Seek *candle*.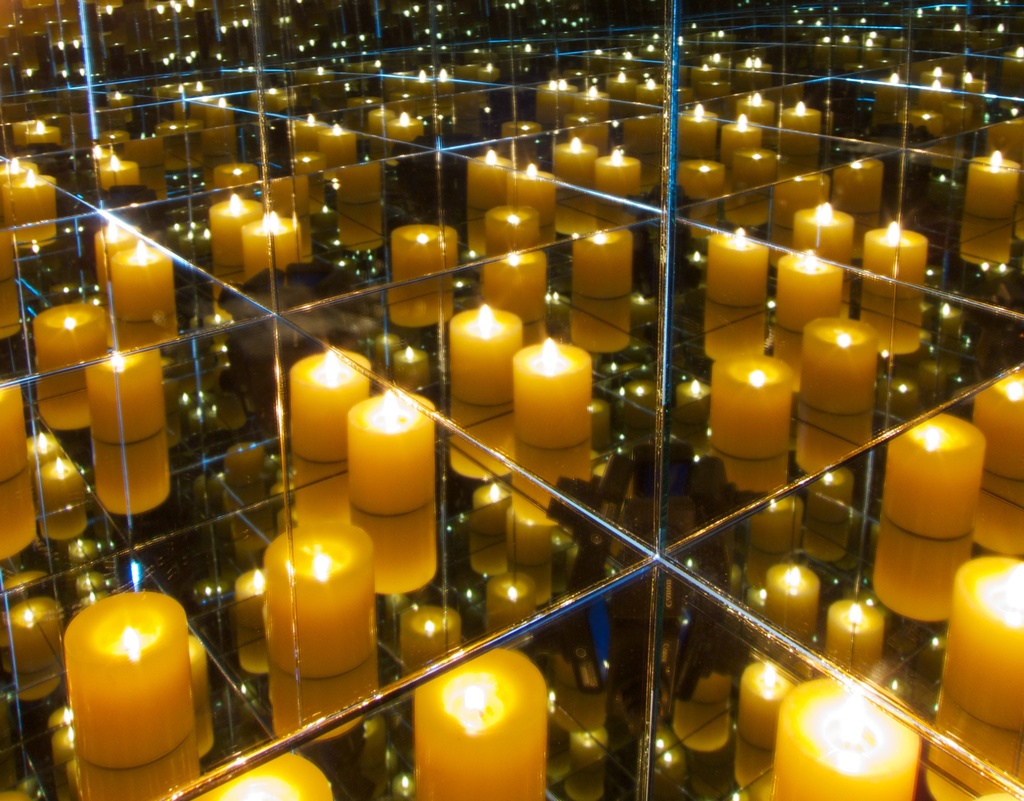
(x1=74, y1=590, x2=193, y2=766).
